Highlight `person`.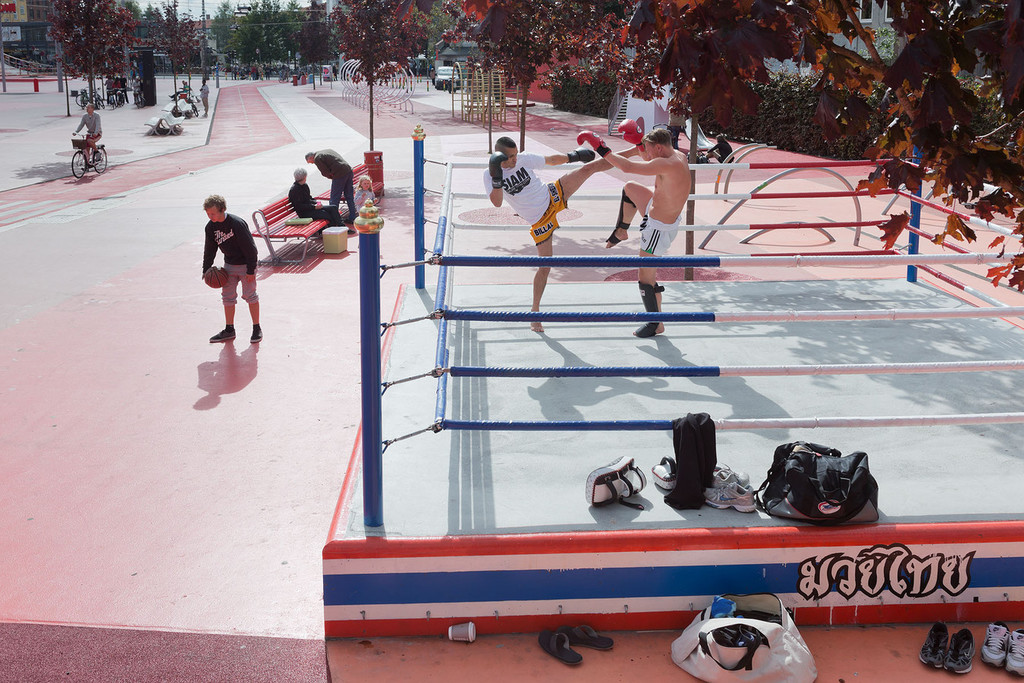
Highlighted region: [288,168,339,225].
